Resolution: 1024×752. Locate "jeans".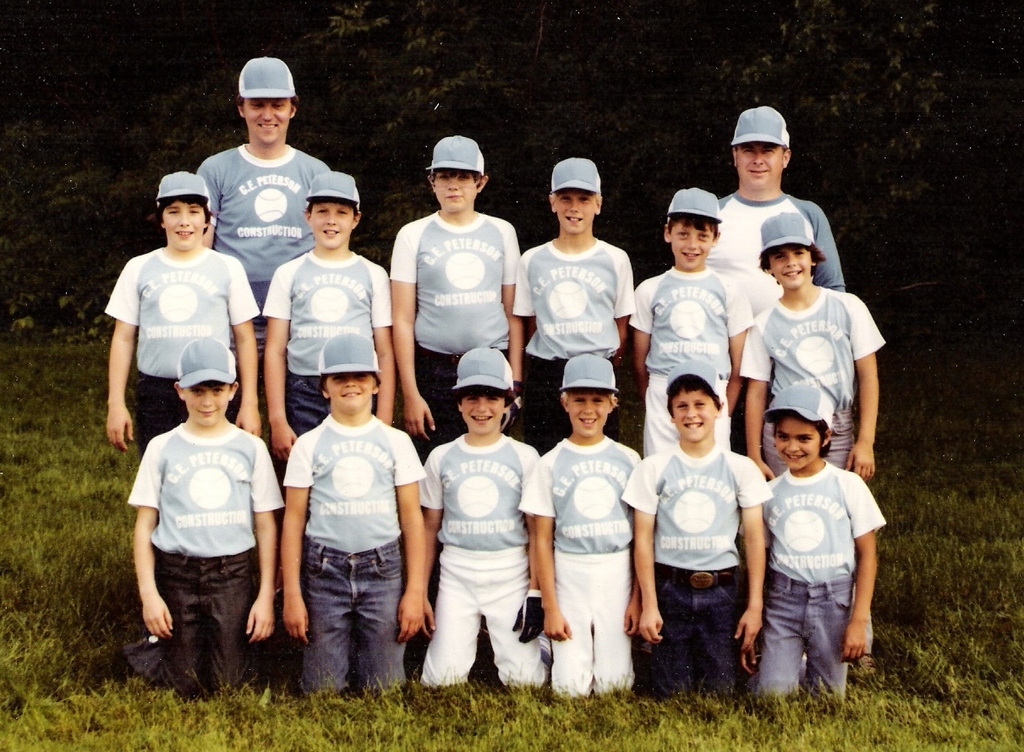
646 376 683 457.
